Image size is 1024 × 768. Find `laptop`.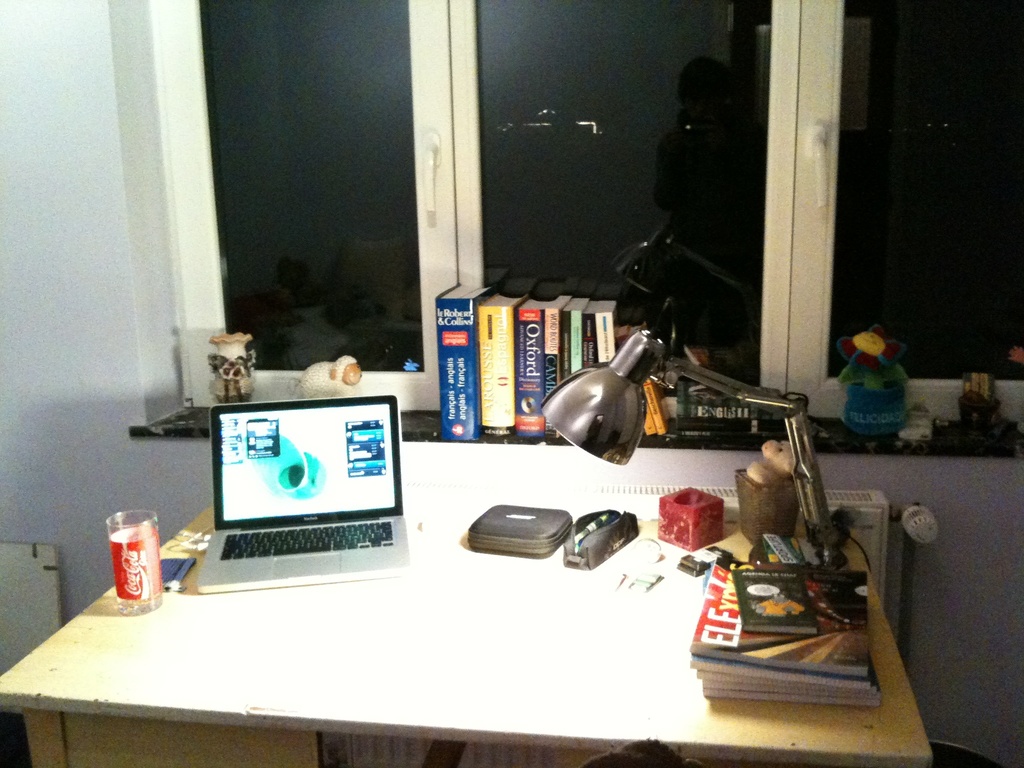
[187, 389, 404, 600].
